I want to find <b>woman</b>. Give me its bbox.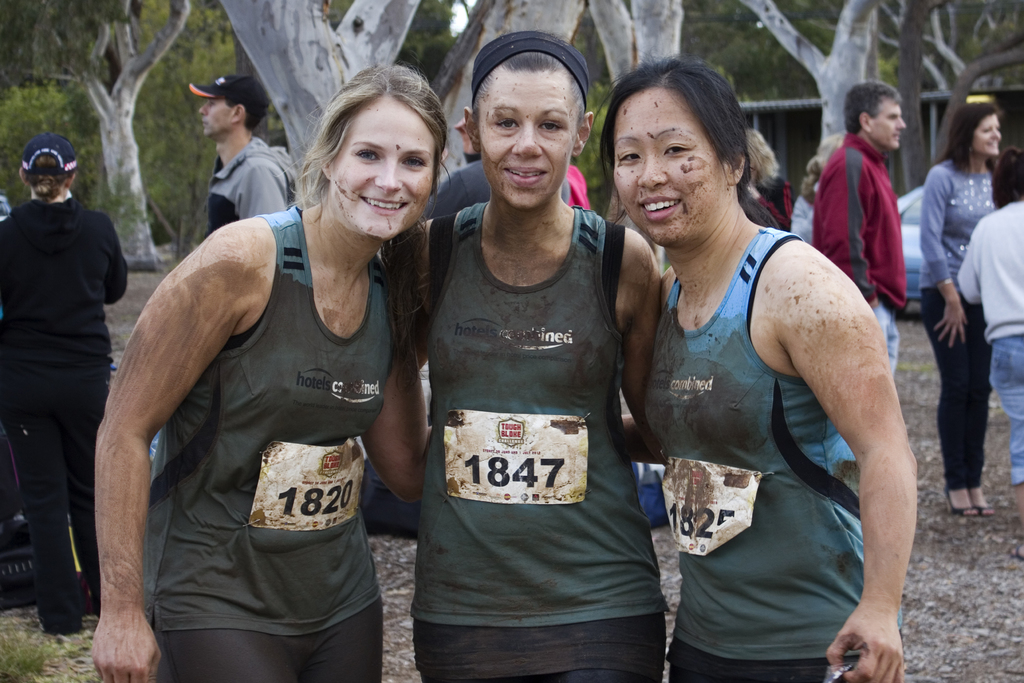
region(913, 99, 997, 518).
